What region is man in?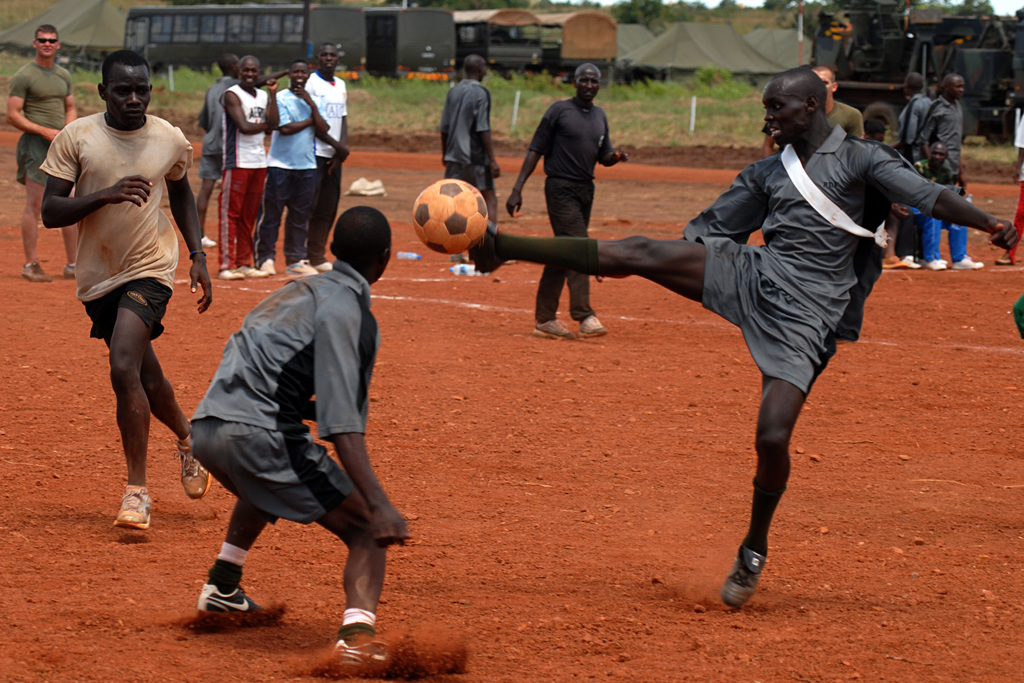
{"left": 438, "top": 51, "right": 501, "bottom": 281}.
